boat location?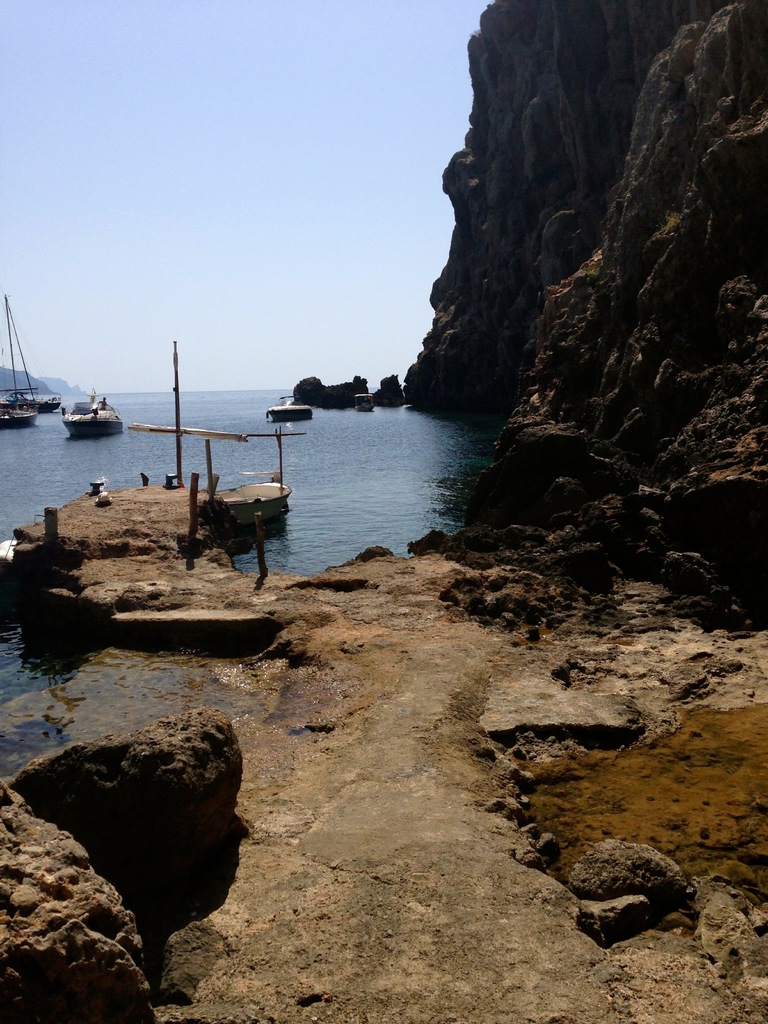
[left=267, top=391, right=312, bottom=422]
